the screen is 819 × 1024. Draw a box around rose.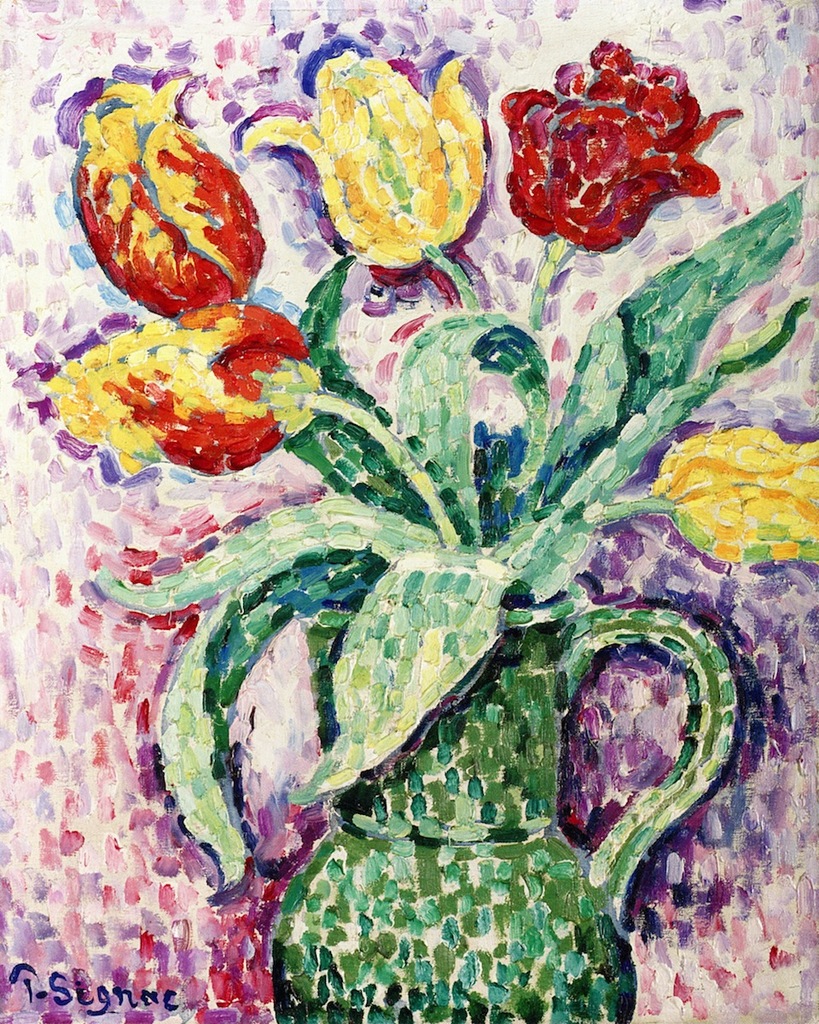
pyautogui.locateOnScreen(493, 39, 746, 256).
